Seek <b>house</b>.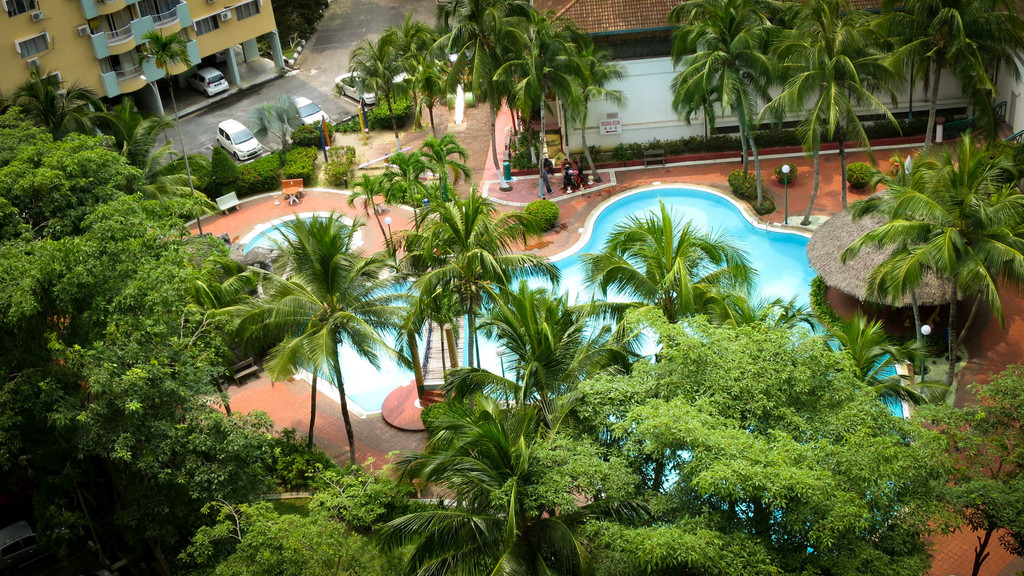
bbox(0, 0, 283, 127).
